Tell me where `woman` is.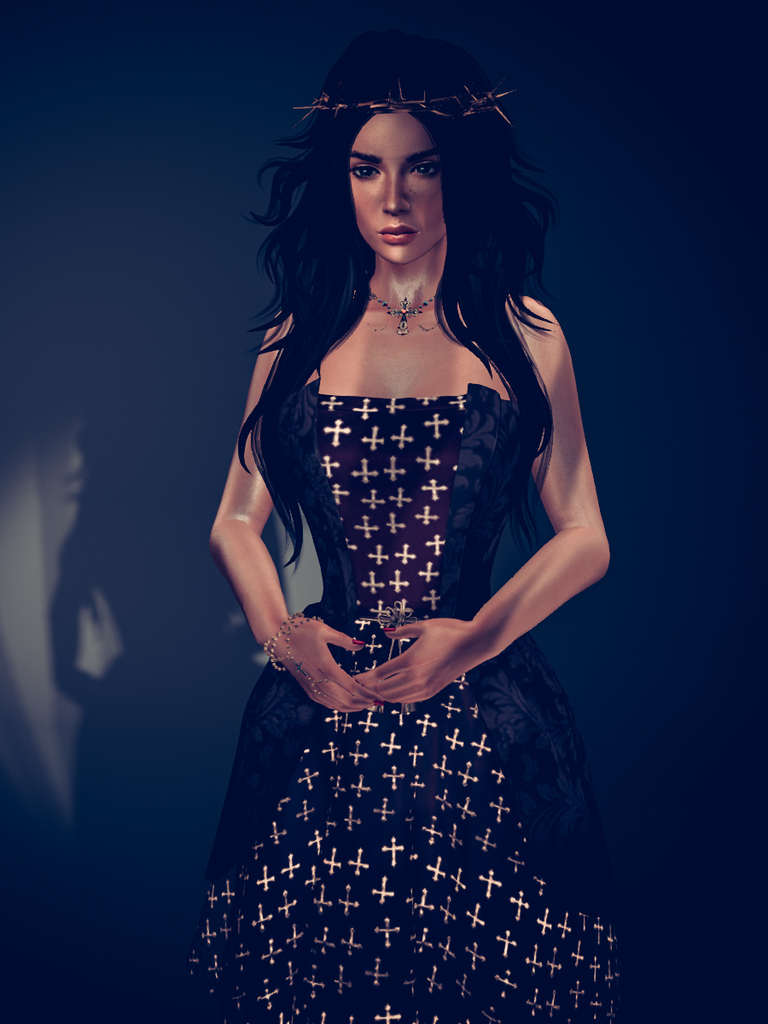
`woman` is at 183:24:623:1023.
